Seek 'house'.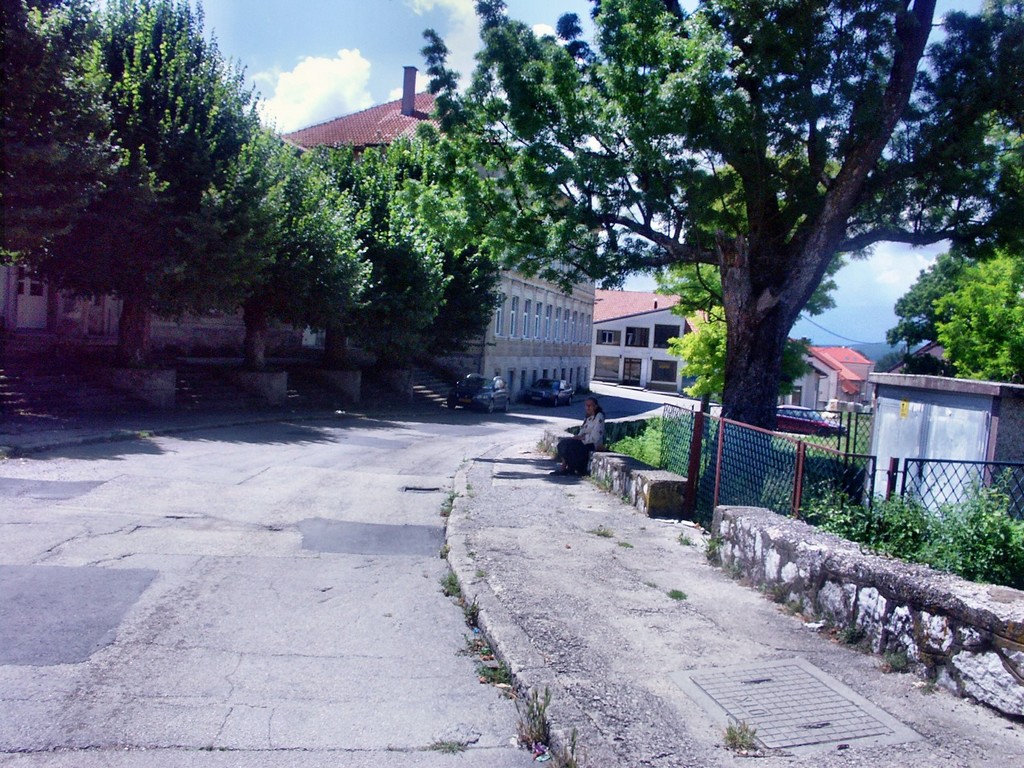
[x1=595, y1=289, x2=715, y2=393].
